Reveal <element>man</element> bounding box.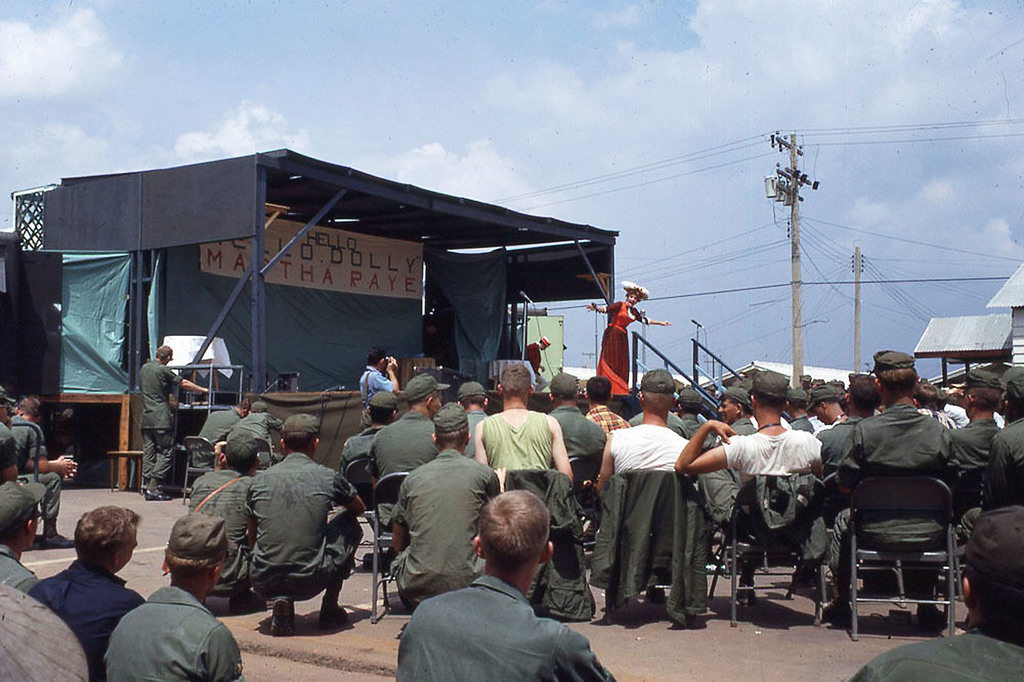
Revealed: (159,441,269,608).
